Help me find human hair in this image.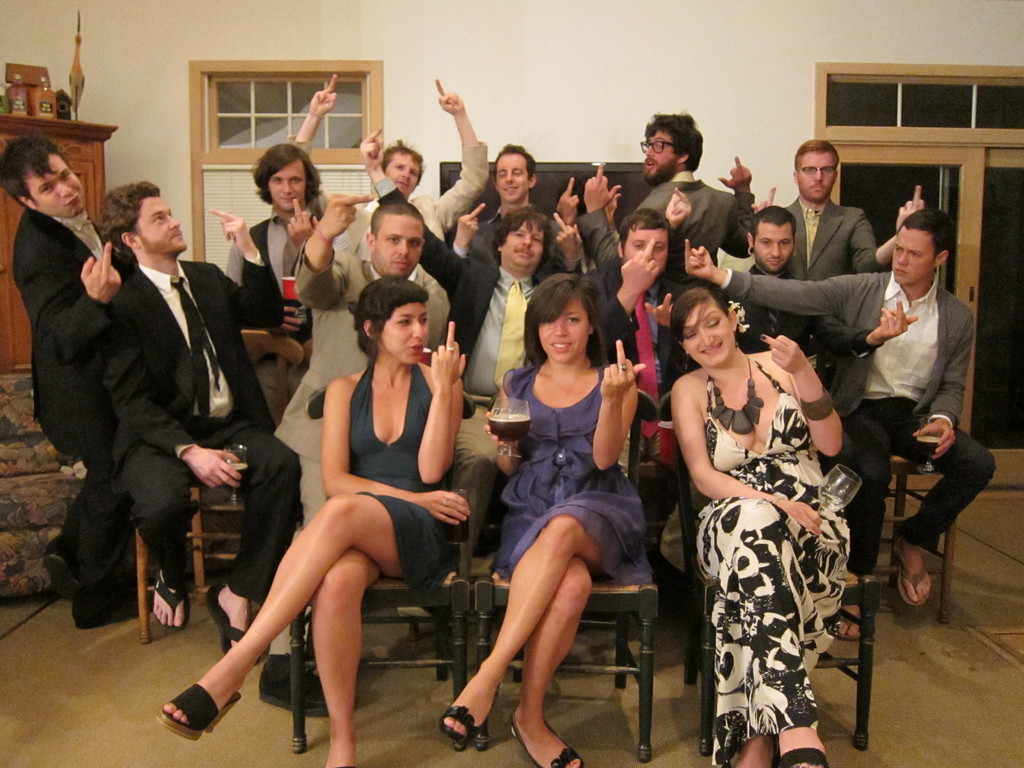
Found it: [96,178,160,265].
